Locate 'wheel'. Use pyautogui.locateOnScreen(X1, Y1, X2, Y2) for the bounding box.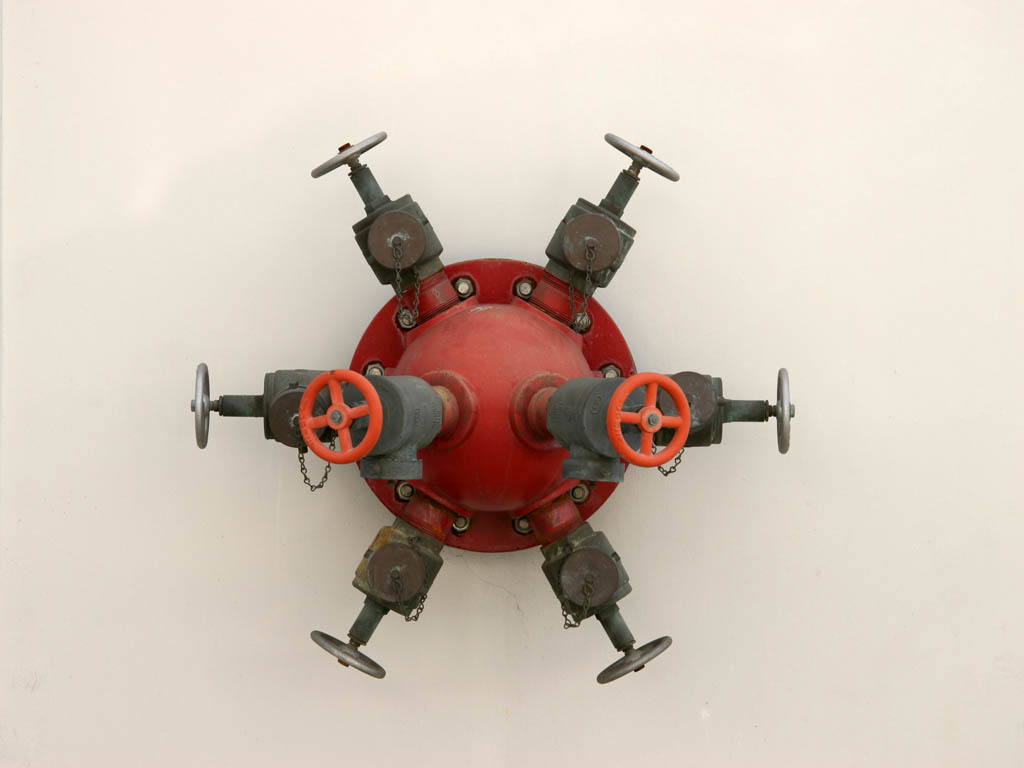
pyautogui.locateOnScreen(191, 362, 208, 447).
